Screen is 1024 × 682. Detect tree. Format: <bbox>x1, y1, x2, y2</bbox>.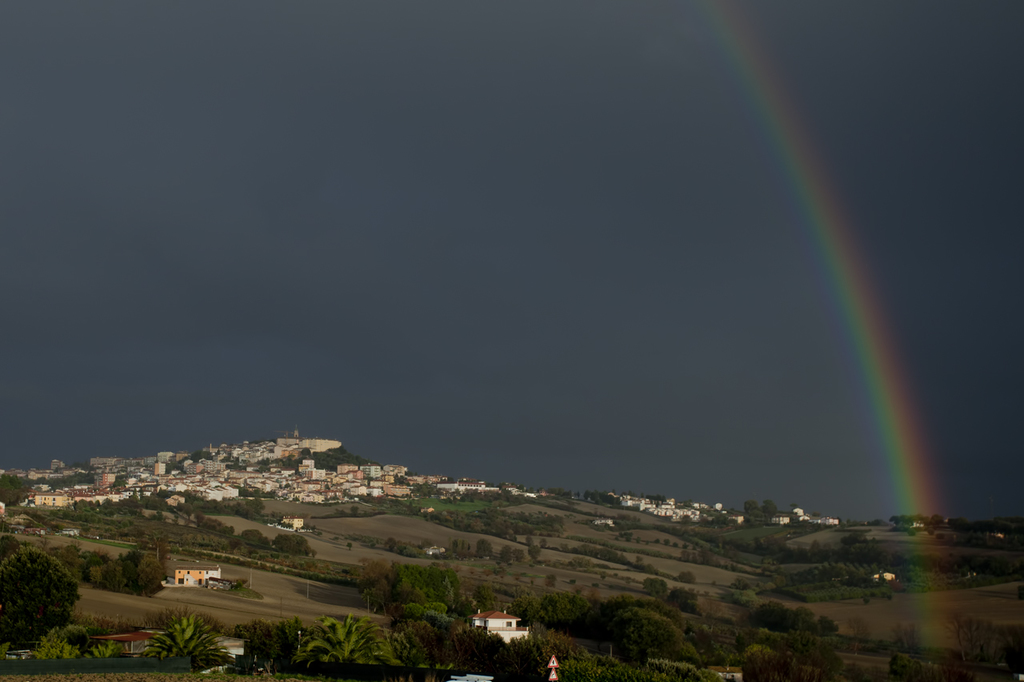
<bbox>642, 581, 666, 593</bbox>.
